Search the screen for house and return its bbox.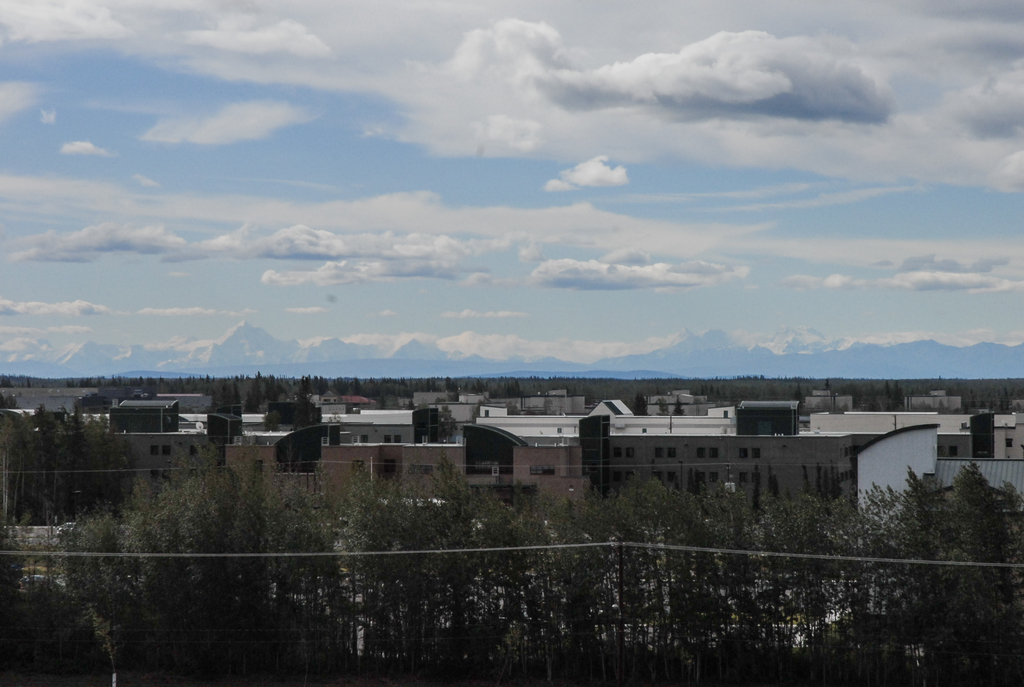
Found: x1=646 y1=384 x2=739 y2=420.
